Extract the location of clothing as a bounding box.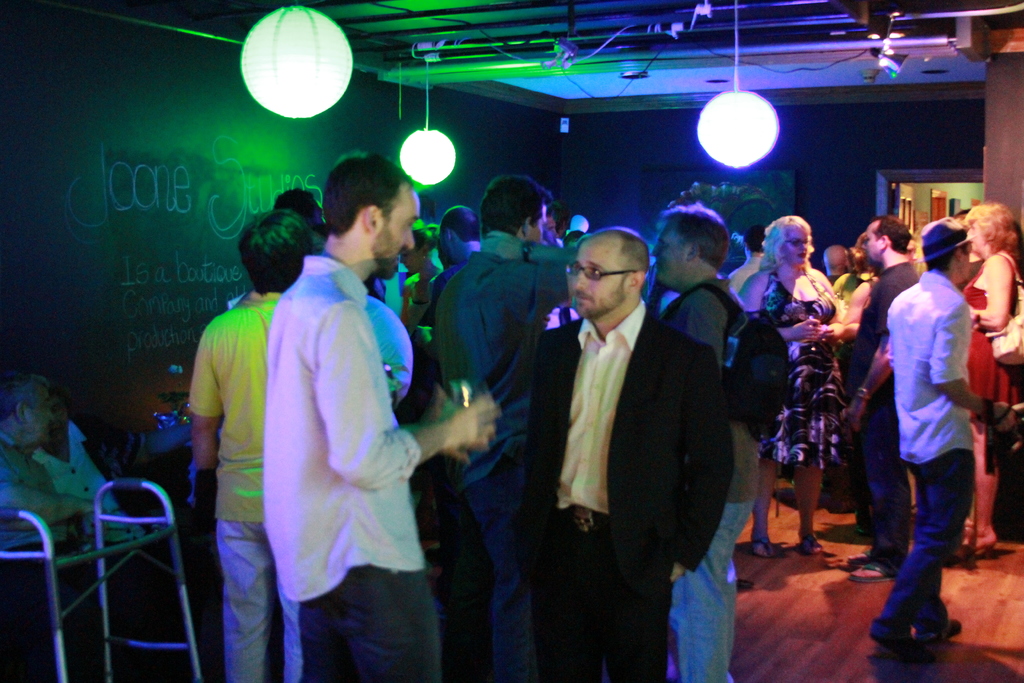
511/308/737/682.
